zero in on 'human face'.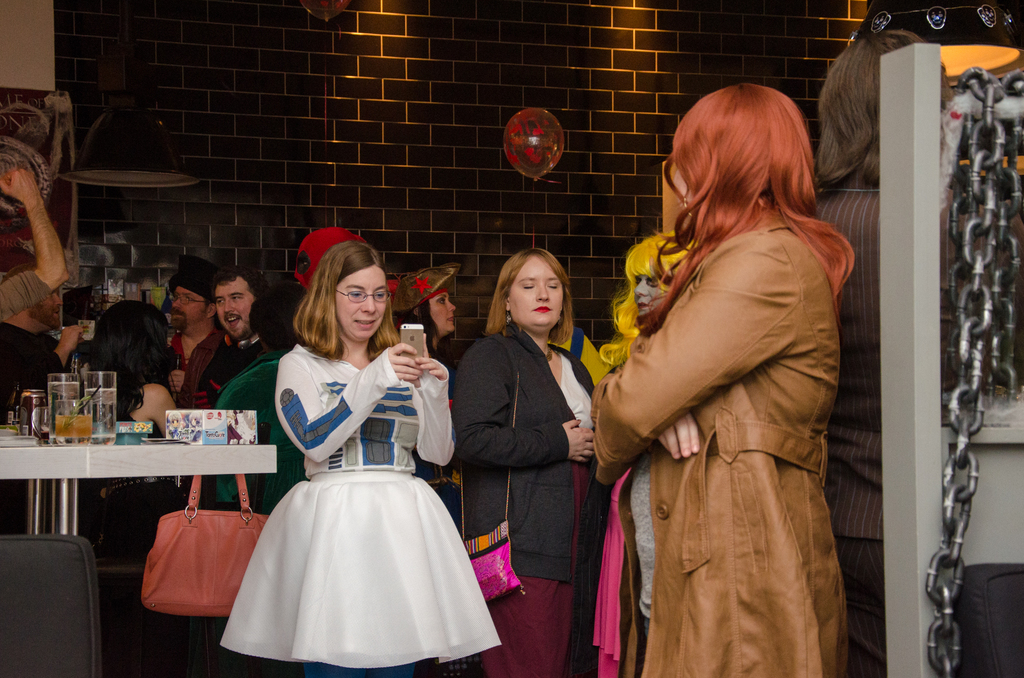
Zeroed in: bbox=(425, 293, 454, 332).
